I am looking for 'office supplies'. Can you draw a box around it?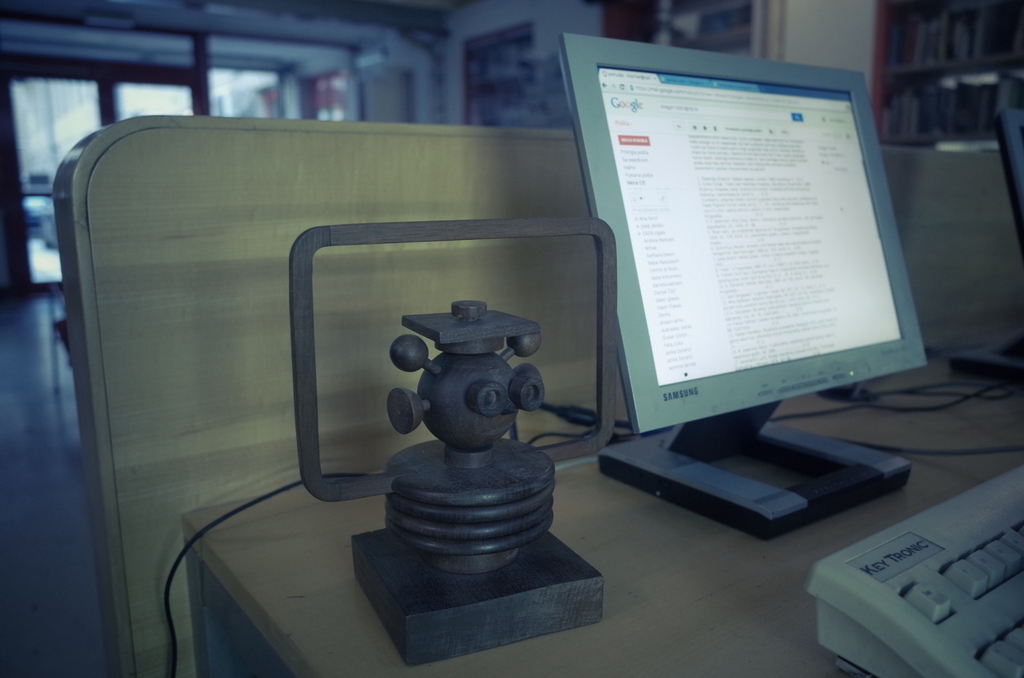
Sure, the bounding box is (x1=29, y1=175, x2=51, y2=184).
